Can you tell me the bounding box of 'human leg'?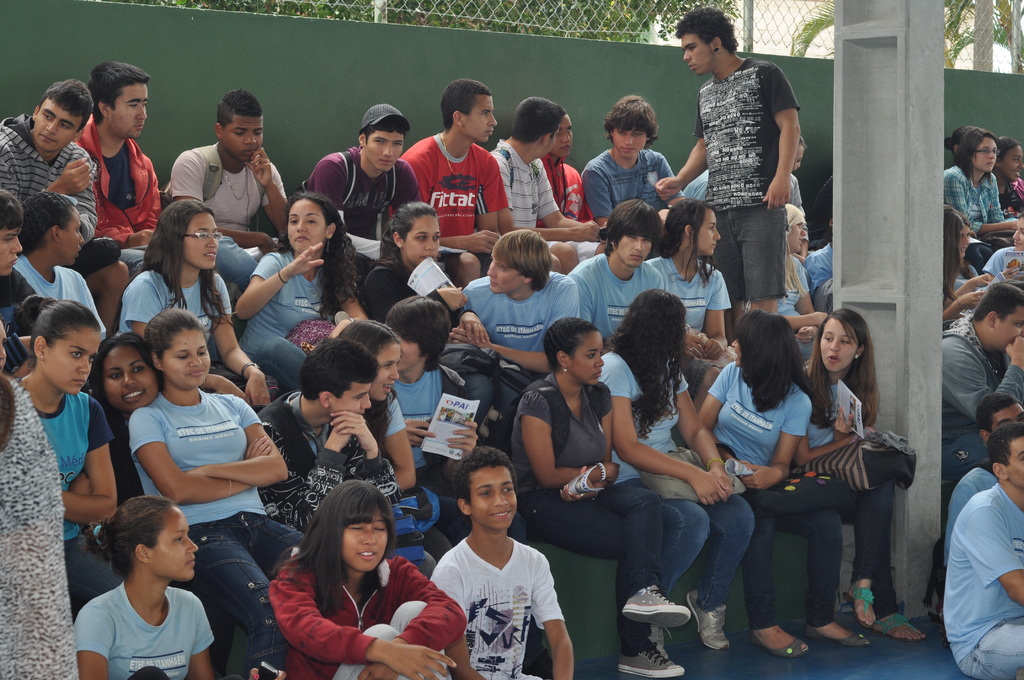
box(441, 248, 481, 287).
